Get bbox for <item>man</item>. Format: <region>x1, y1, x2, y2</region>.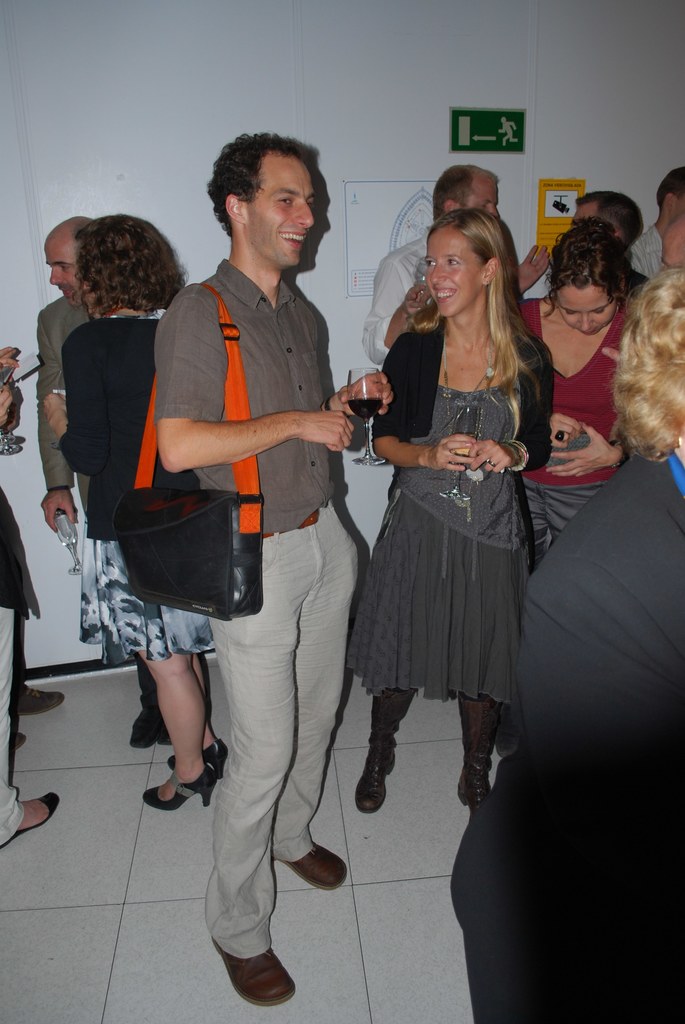
<region>358, 161, 554, 370</region>.
